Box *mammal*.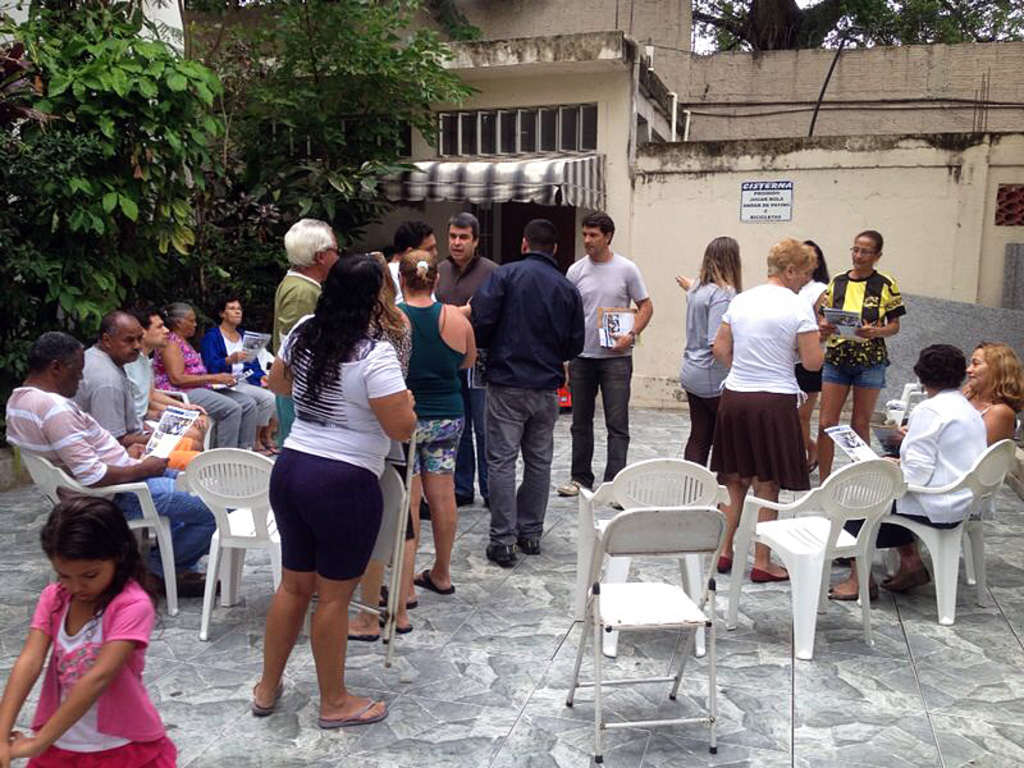
(675,232,742,470).
